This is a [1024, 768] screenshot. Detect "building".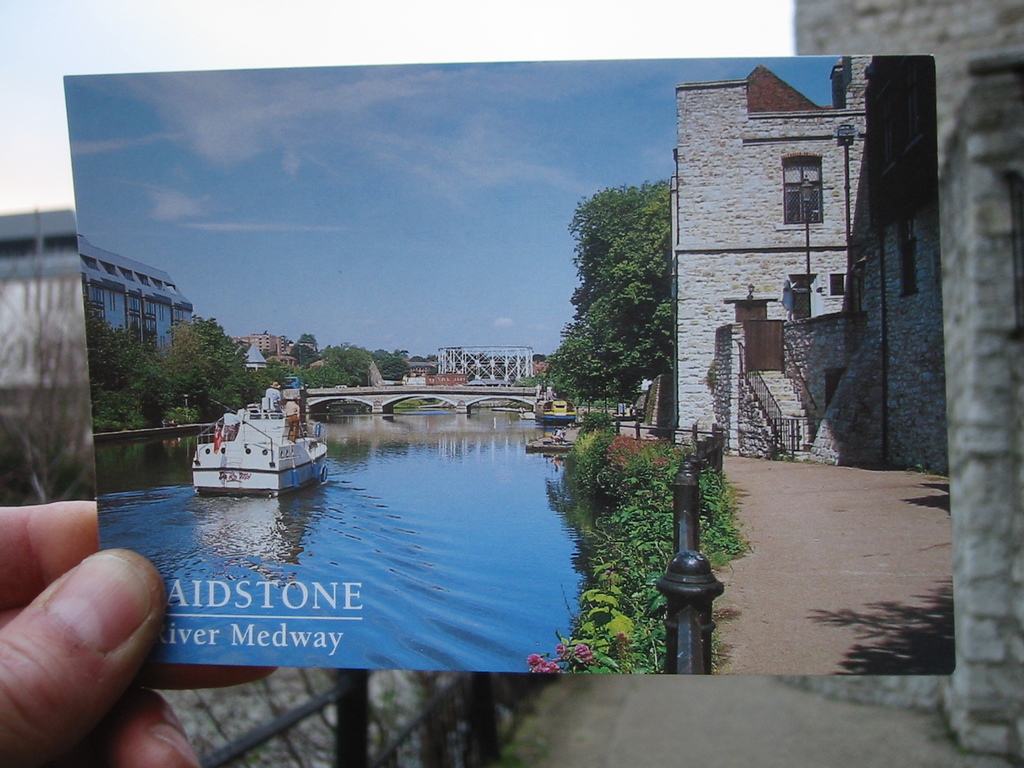
0,203,186,490.
